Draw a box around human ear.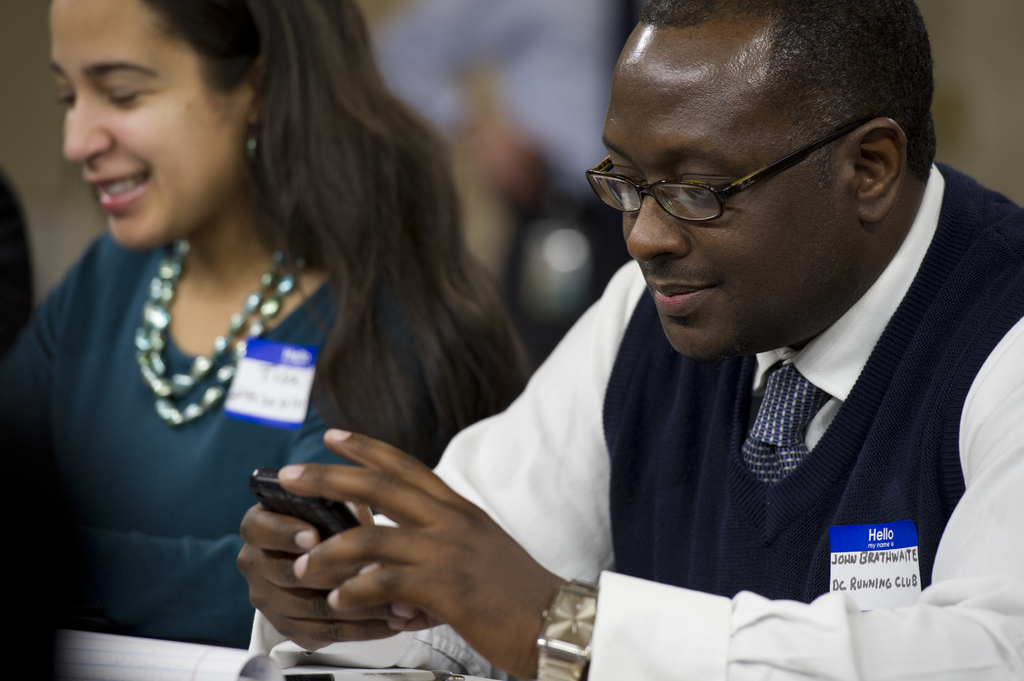
x1=247 y1=56 x2=268 y2=131.
